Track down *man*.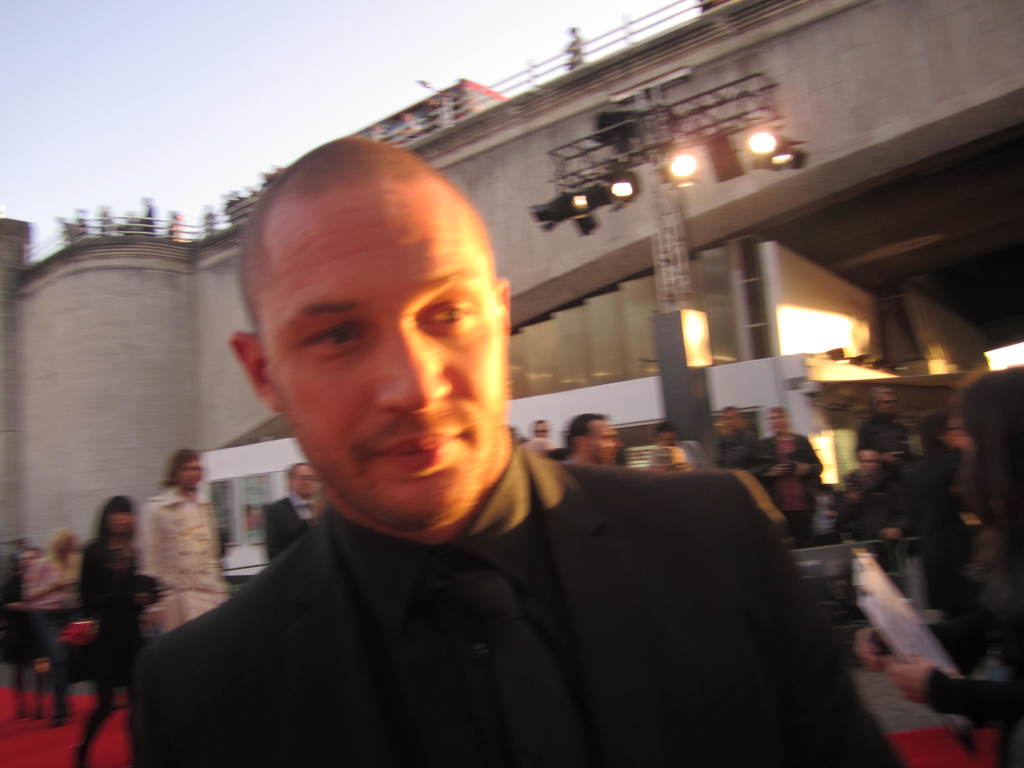
Tracked to [712, 406, 767, 482].
